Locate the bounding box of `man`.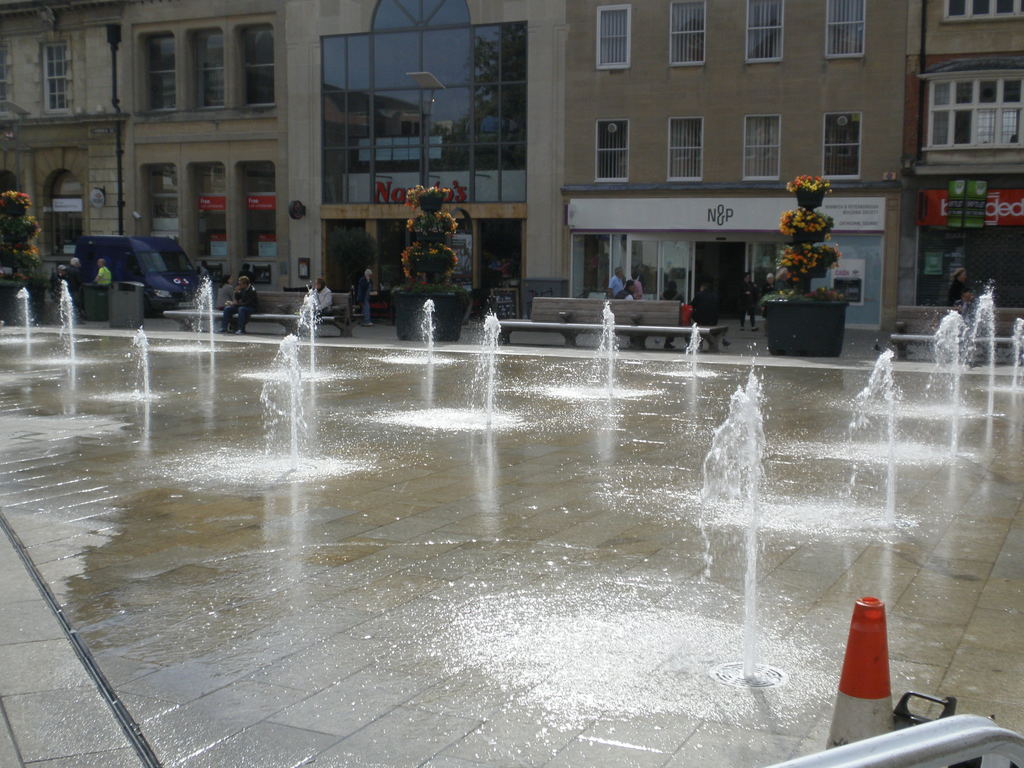
Bounding box: x1=605, y1=265, x2=630, y2=306.
